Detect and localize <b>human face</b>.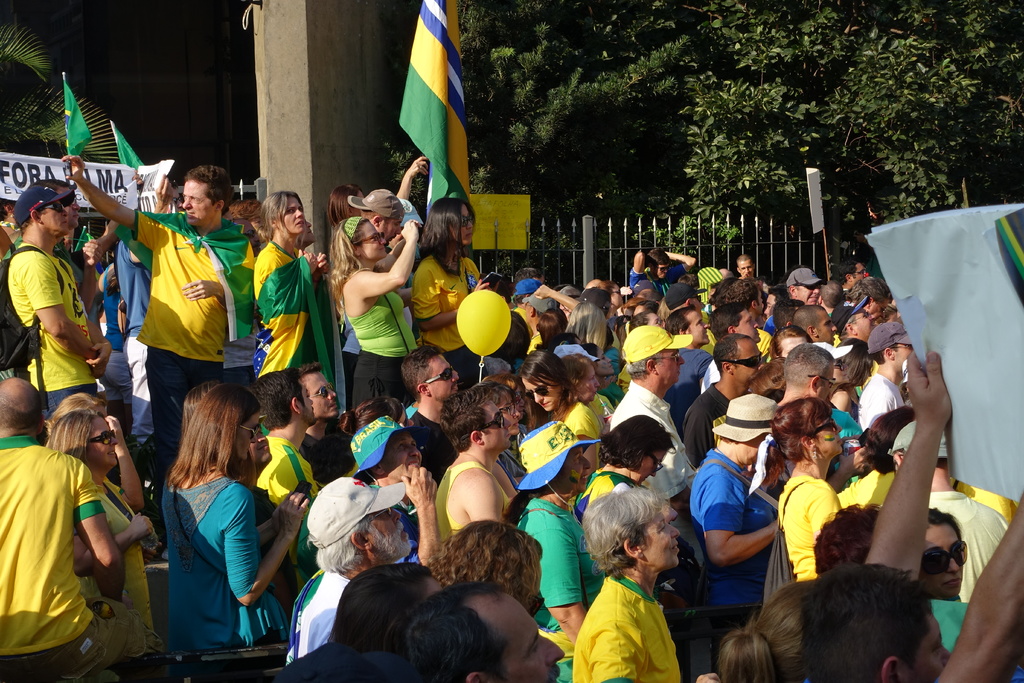
Localized at left=358, top=223, right=388, bottom=259.
